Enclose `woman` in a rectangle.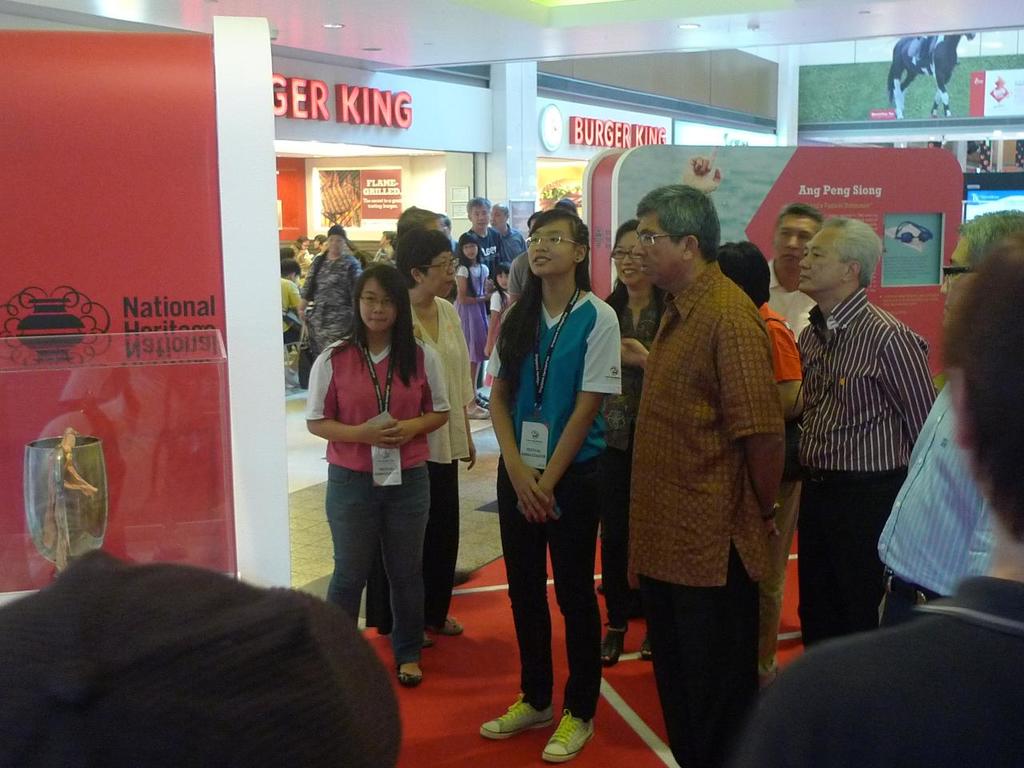
x1=602 y1=218 x2=671 y2=666.
